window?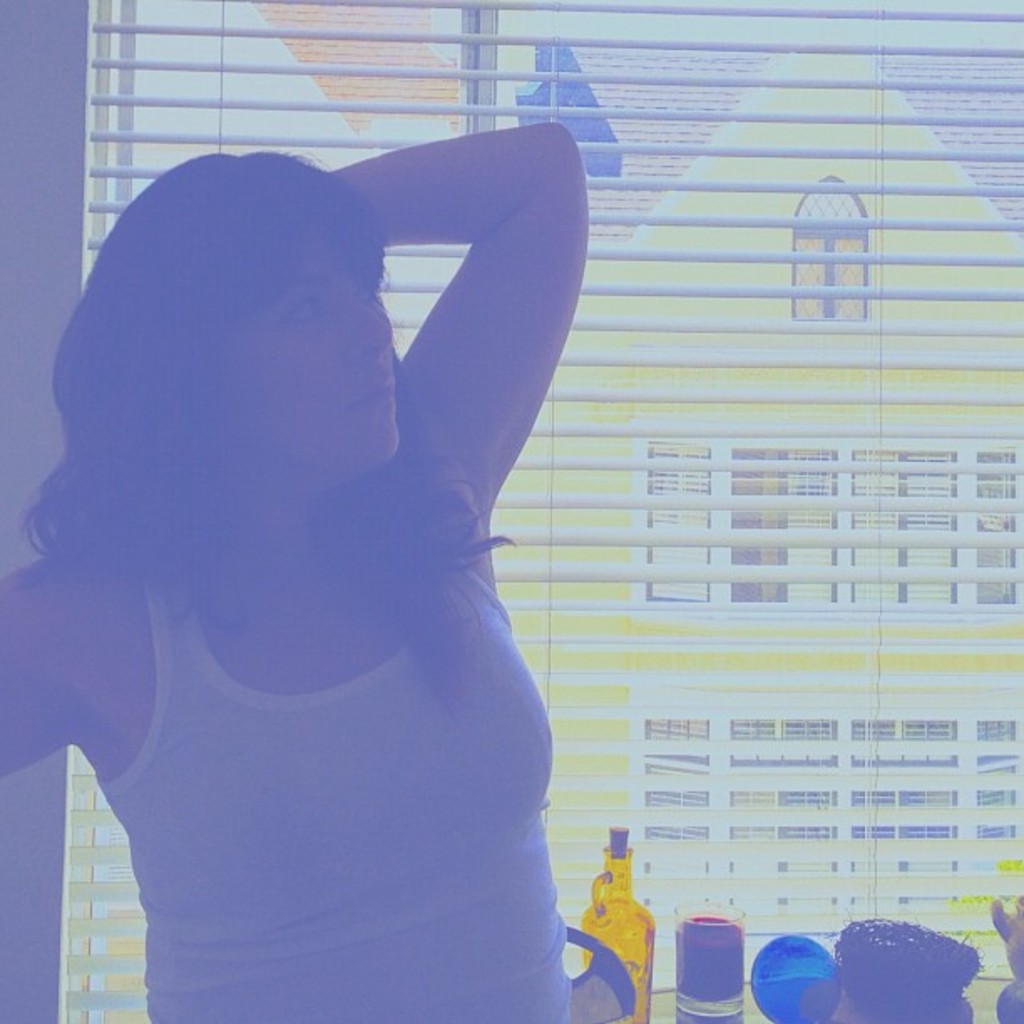
x1=805 y1=166 x2=907 y2=346
